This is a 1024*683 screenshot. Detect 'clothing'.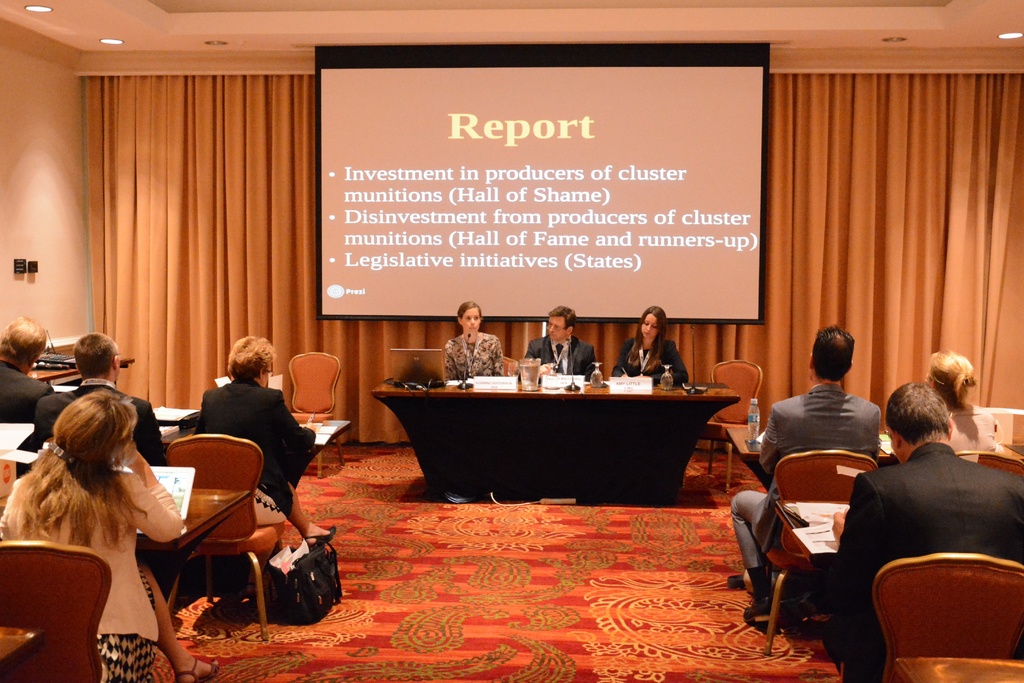
l=0, t=355, r=60, b=435.
